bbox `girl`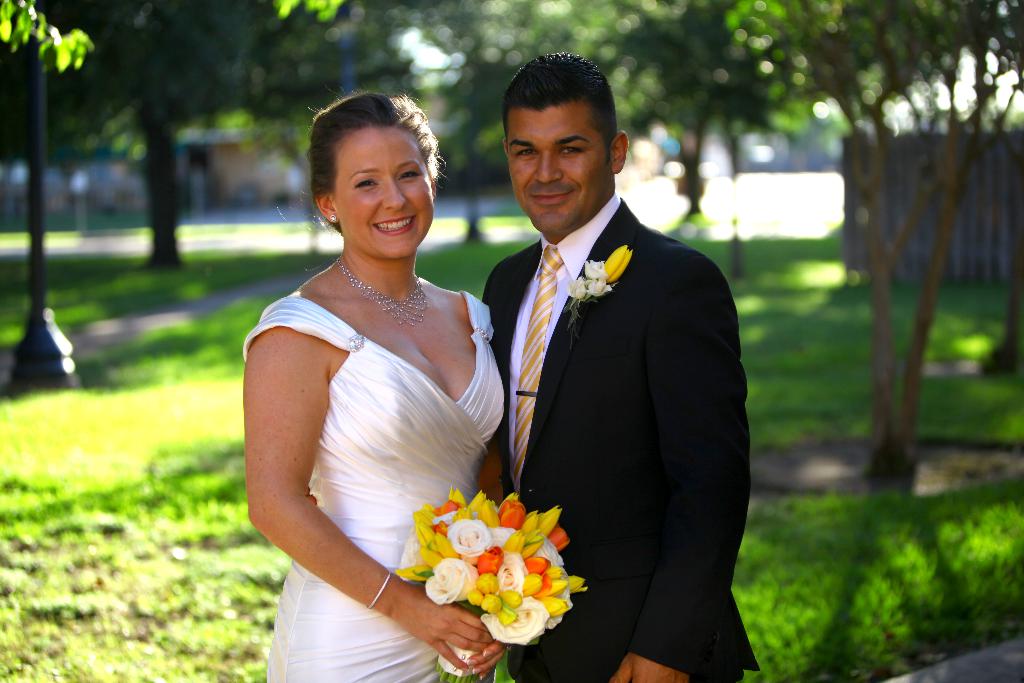
left=221, top=90, right=557, bottom=682
